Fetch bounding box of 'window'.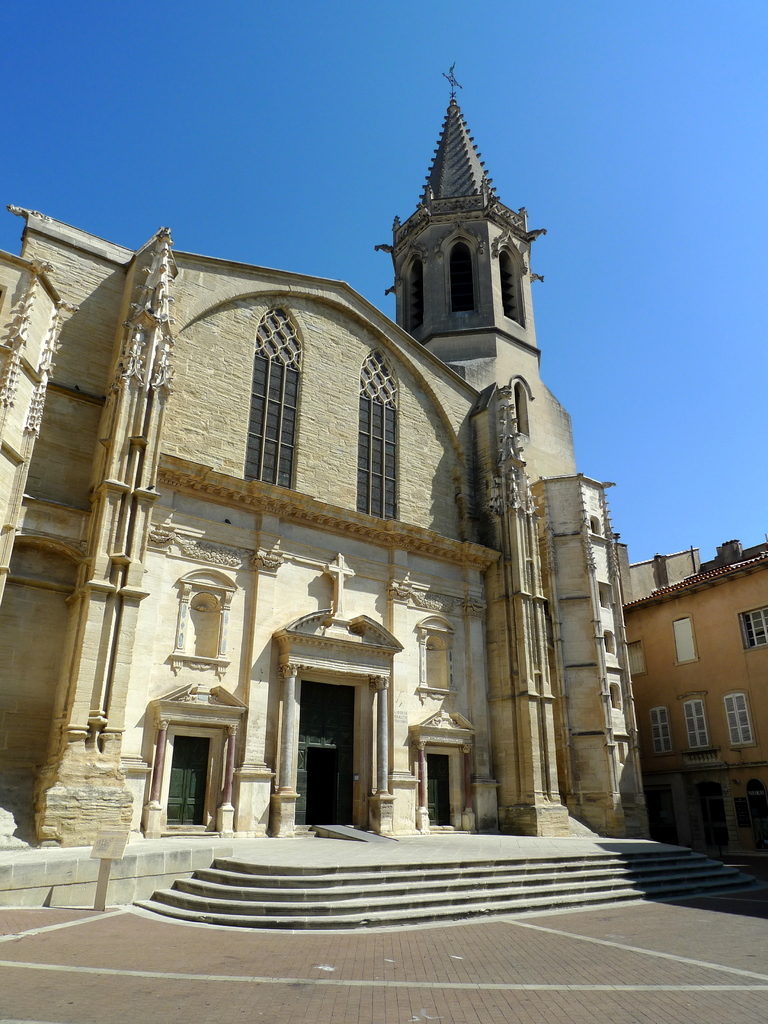
Bbox: detection(597, 593, 610, 608).
